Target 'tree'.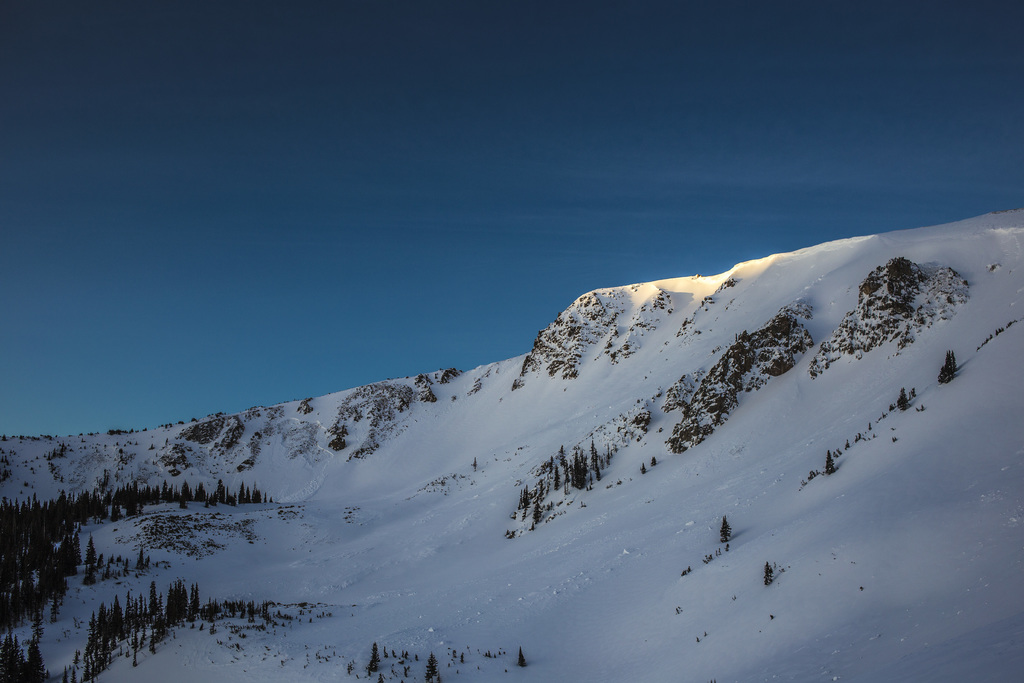
Target region: (x1=84, y1=532, x2=97, y2=563).
